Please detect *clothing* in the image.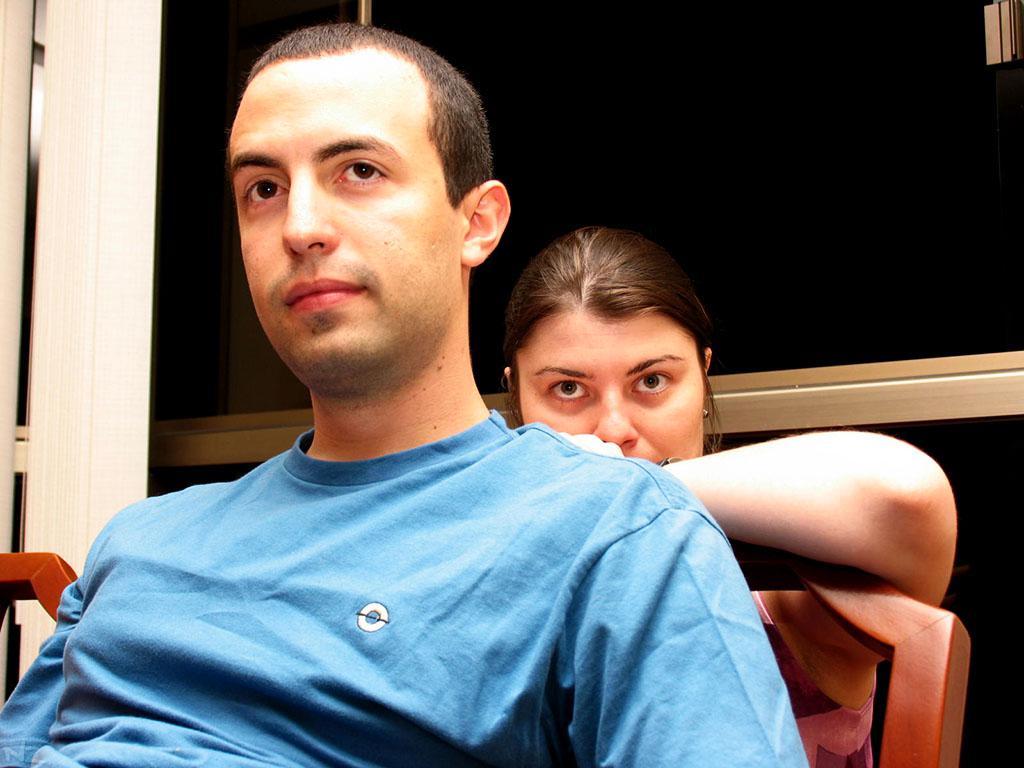
(x1=0, y1=373, x2=799, y2=759).
